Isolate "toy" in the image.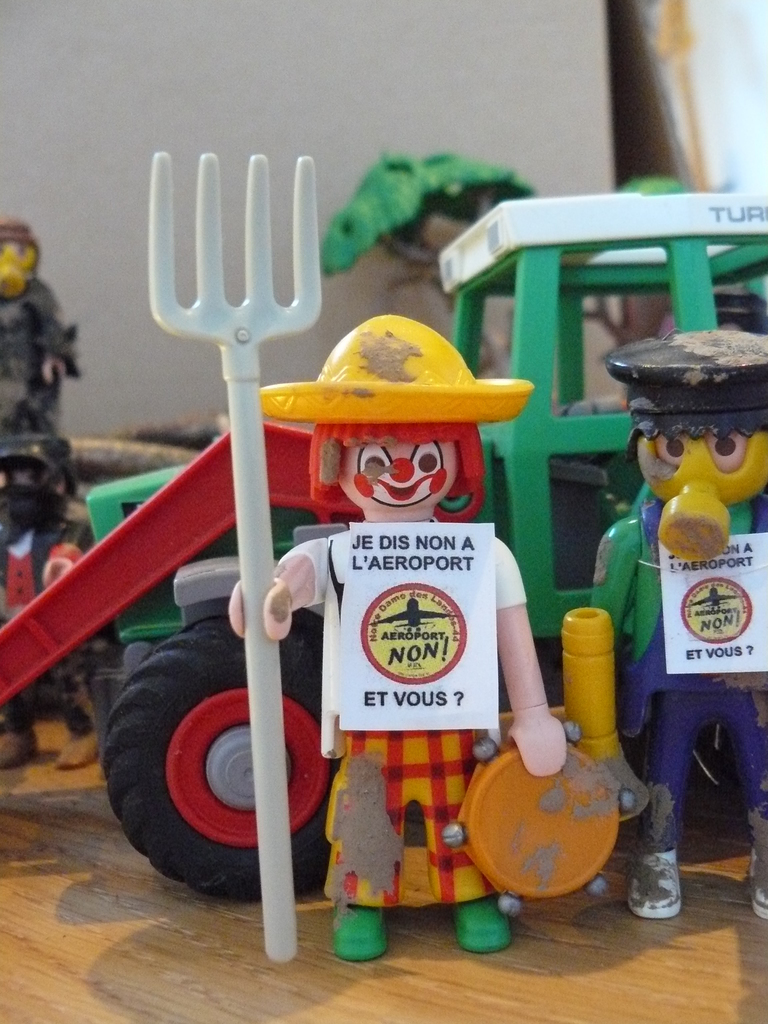
Isolated region: x1=133 y1=147 x2=624 y2=957.
